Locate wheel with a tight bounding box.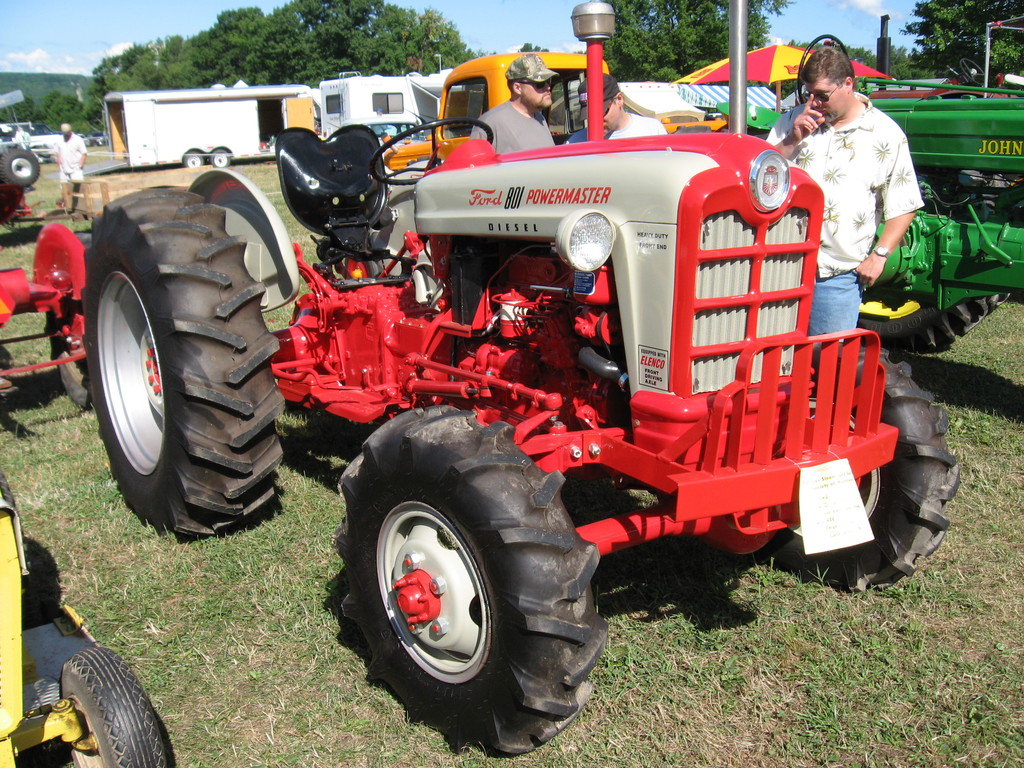
rect(181, 148, 209, 169).
